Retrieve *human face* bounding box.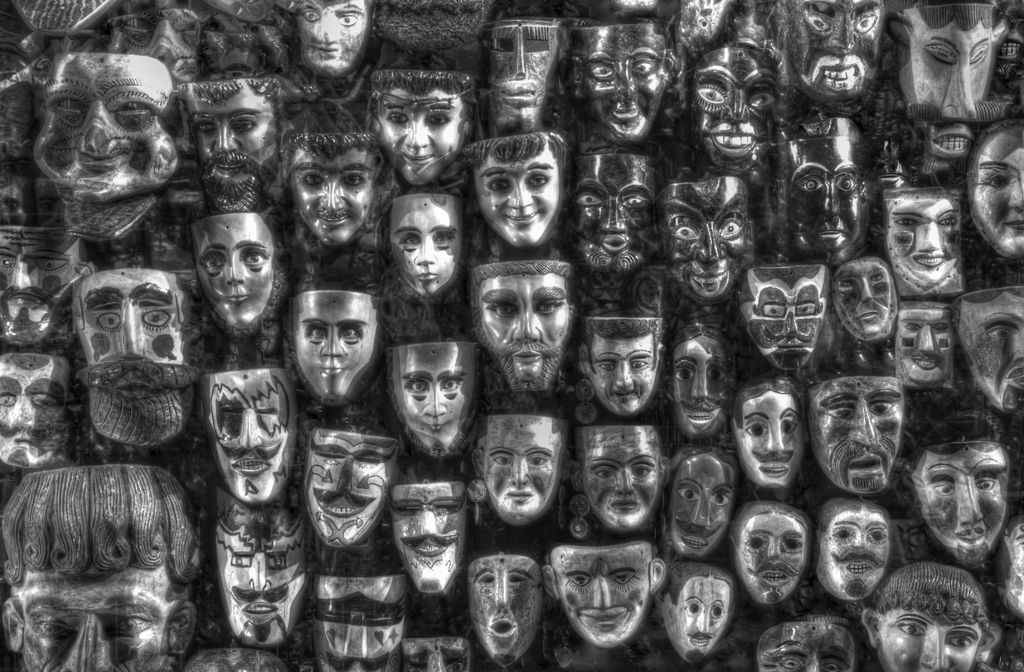
Bounding box: Rect(666, 579, 729, 658).
